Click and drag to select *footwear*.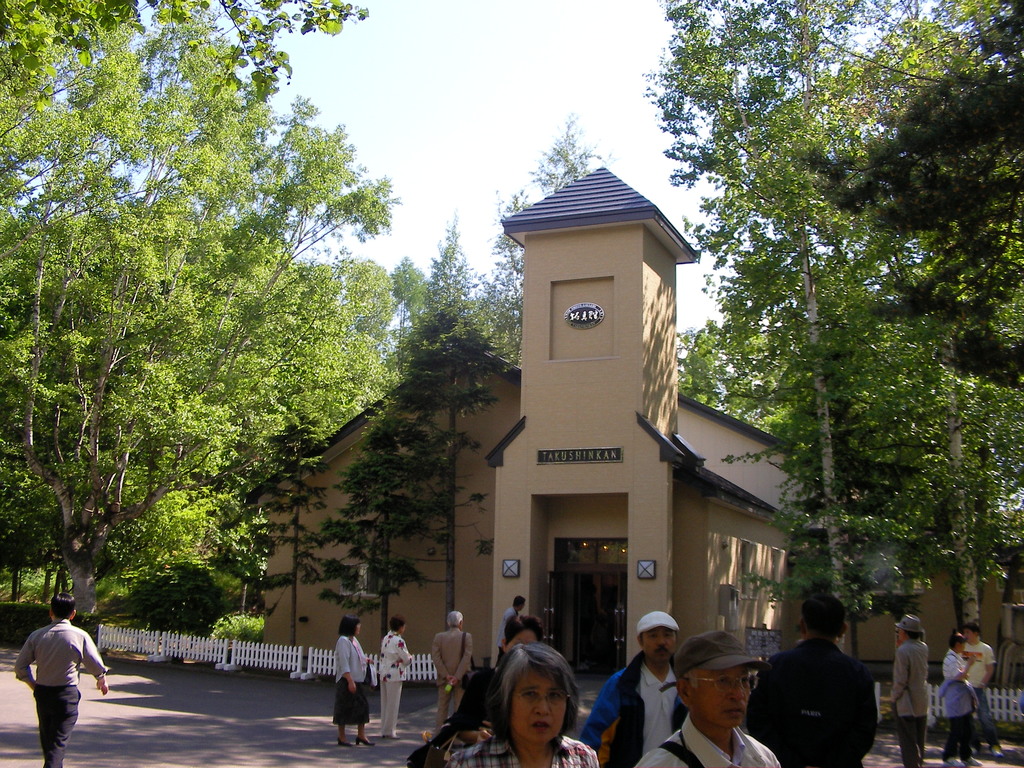
Selection: [x1=335, y1=736, x2=353, y2=748].
